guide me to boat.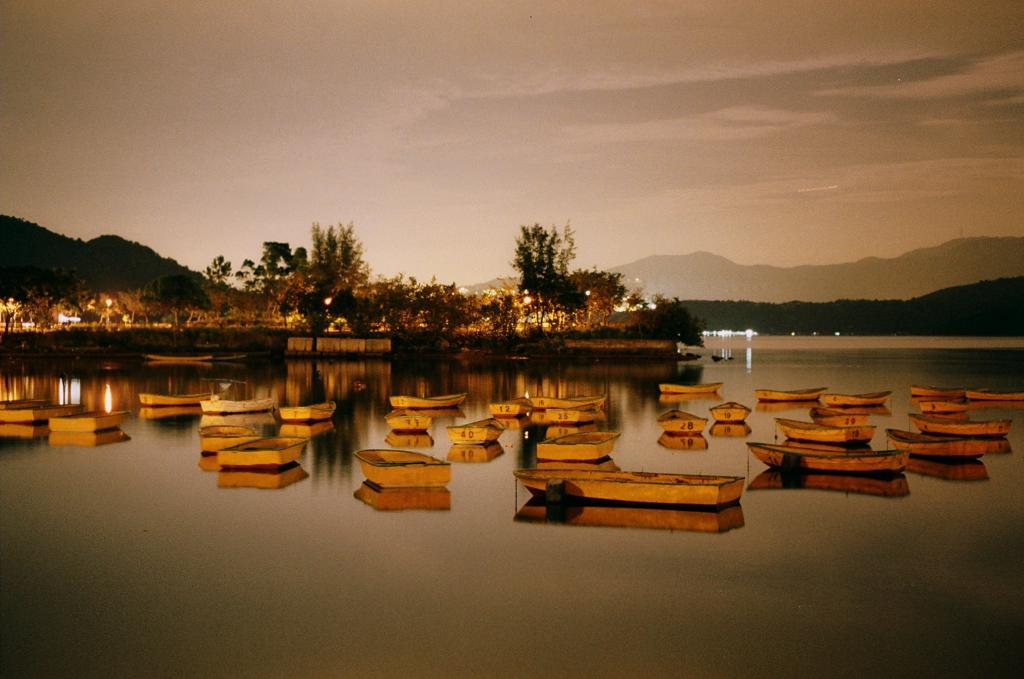
Guidance: bbox=(198, 394, 277, 436).
